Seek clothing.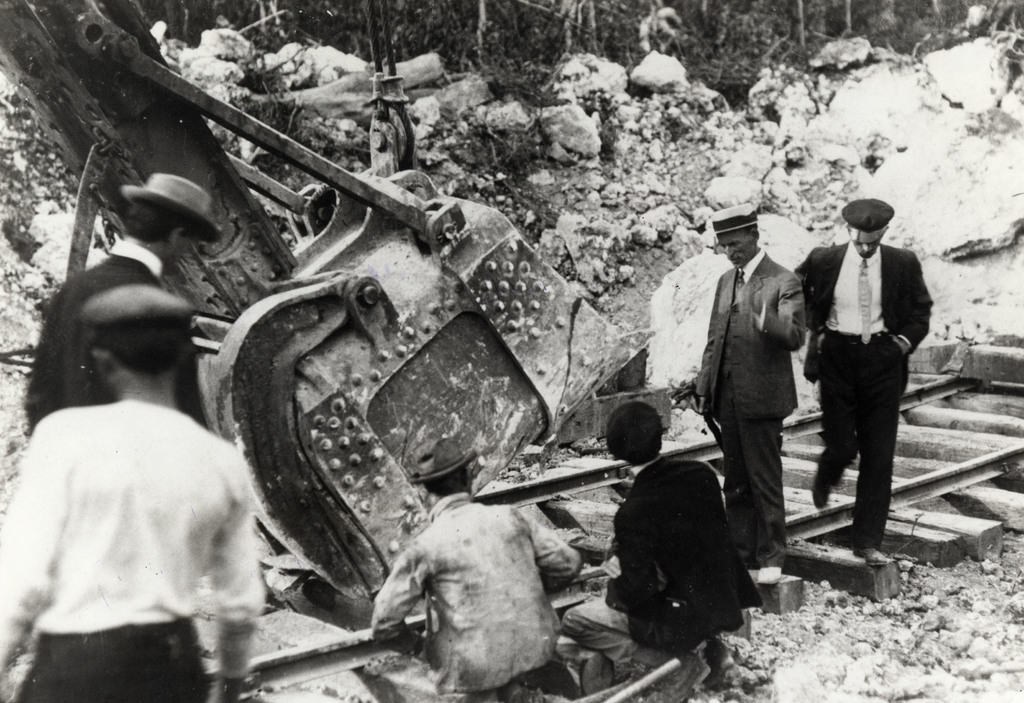
Rect(21, 238, 205, 435).
